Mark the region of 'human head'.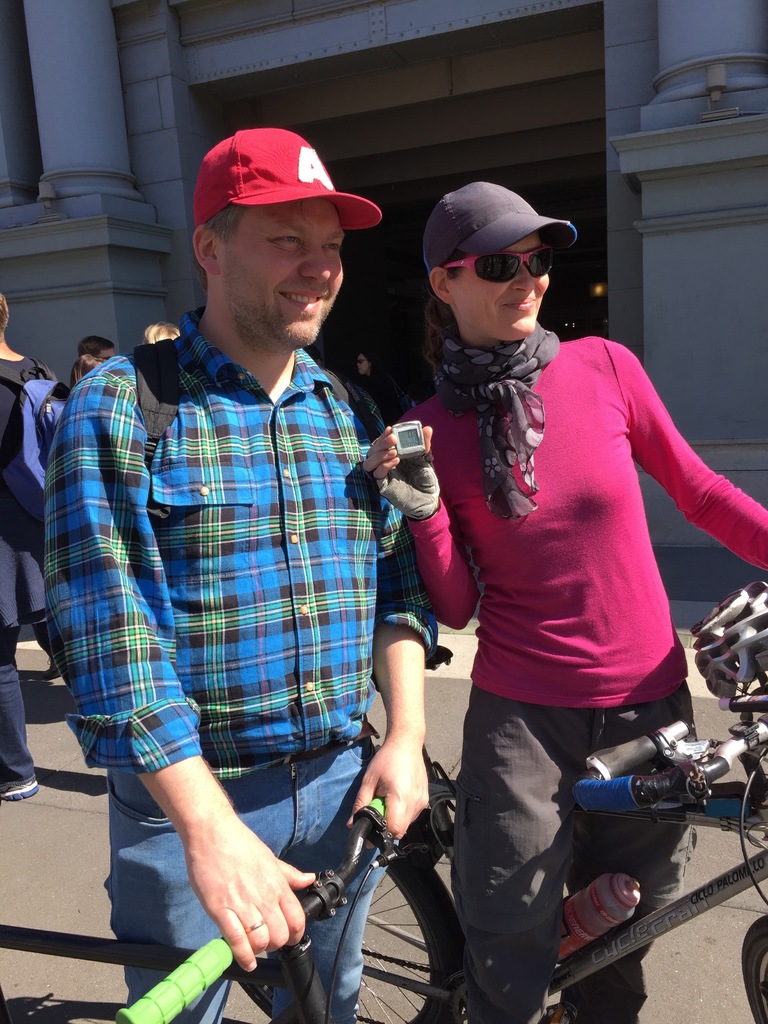
Region: locate(76, 332, 118, 358).
